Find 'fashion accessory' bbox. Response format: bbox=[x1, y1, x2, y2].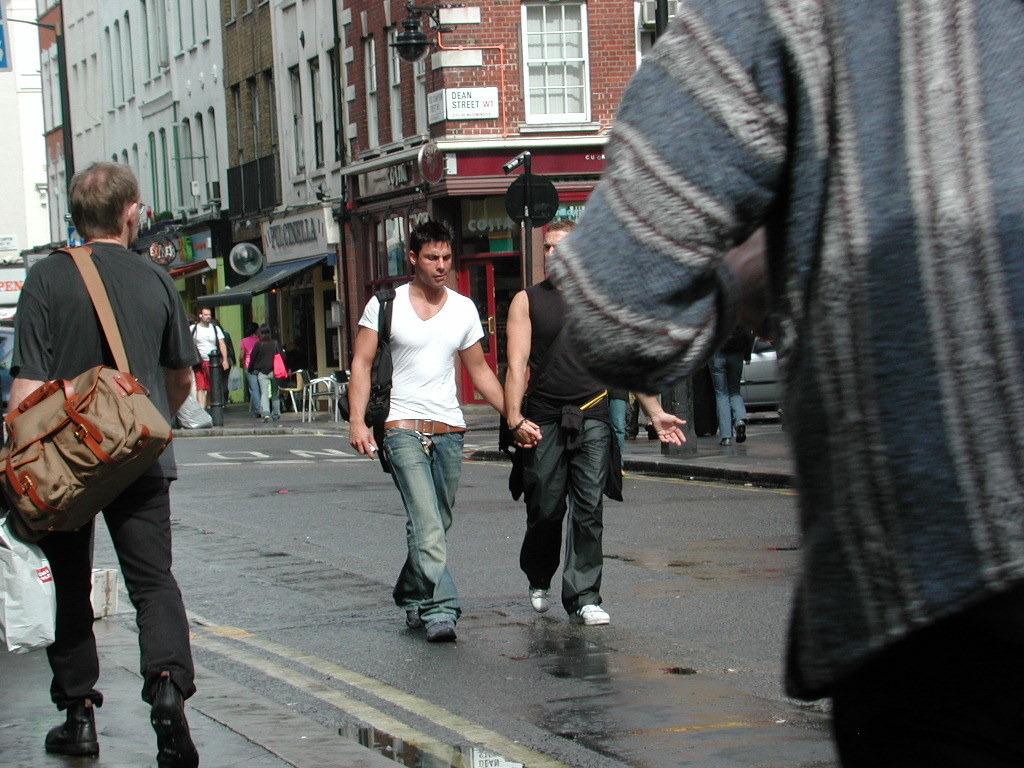
bbox=[190, 322, 218, 350].
